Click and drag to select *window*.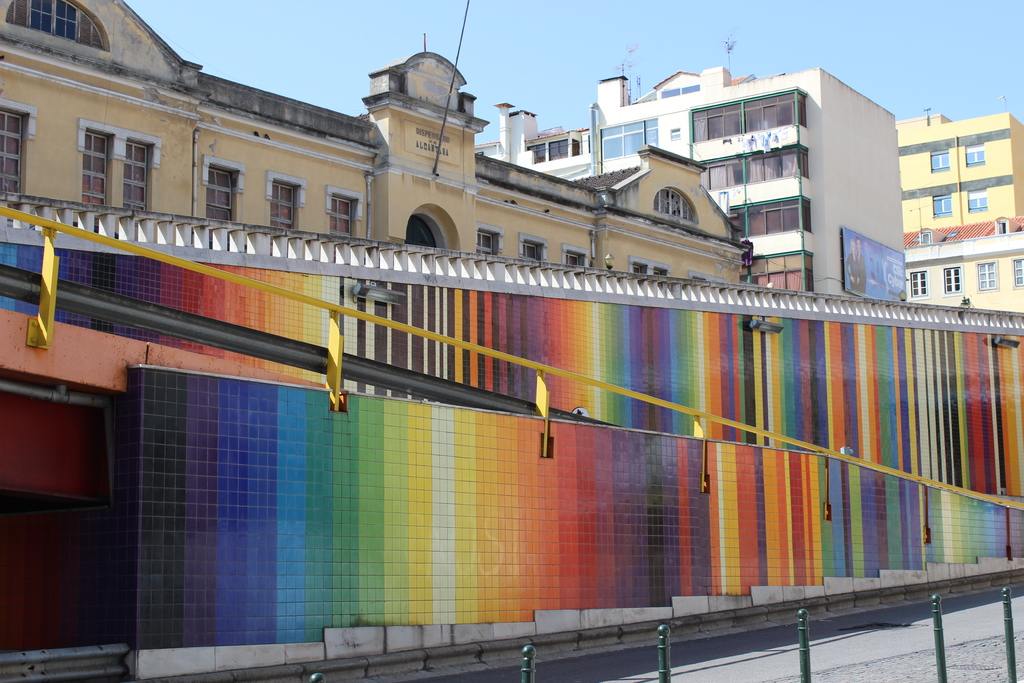
Selection: rect(687, 88, 801, 140).
